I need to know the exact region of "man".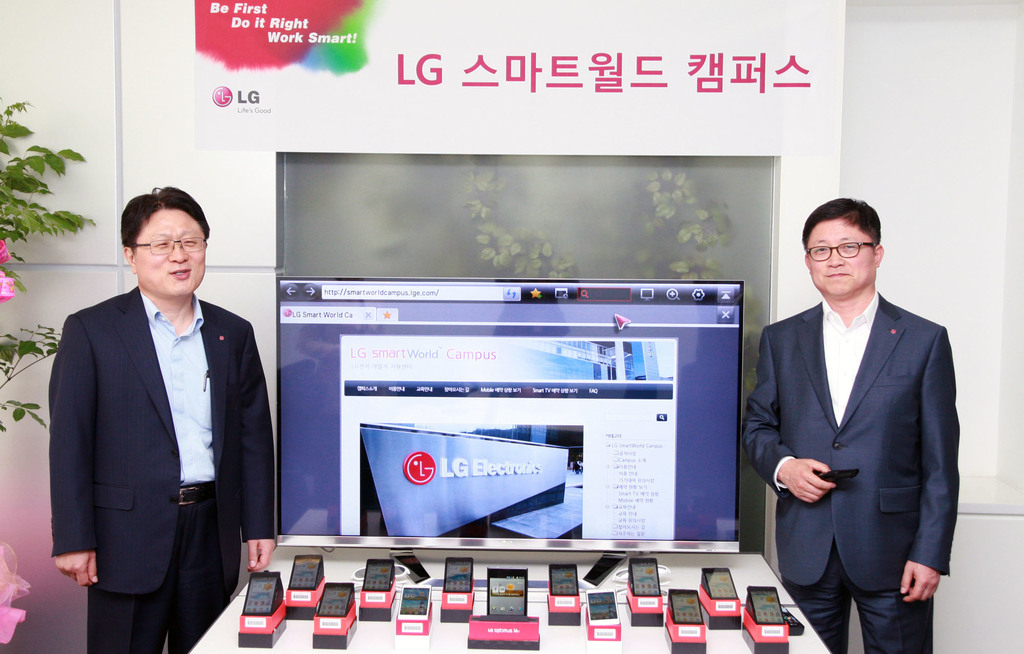
Region: Rect(745, 198, 967, 653).
